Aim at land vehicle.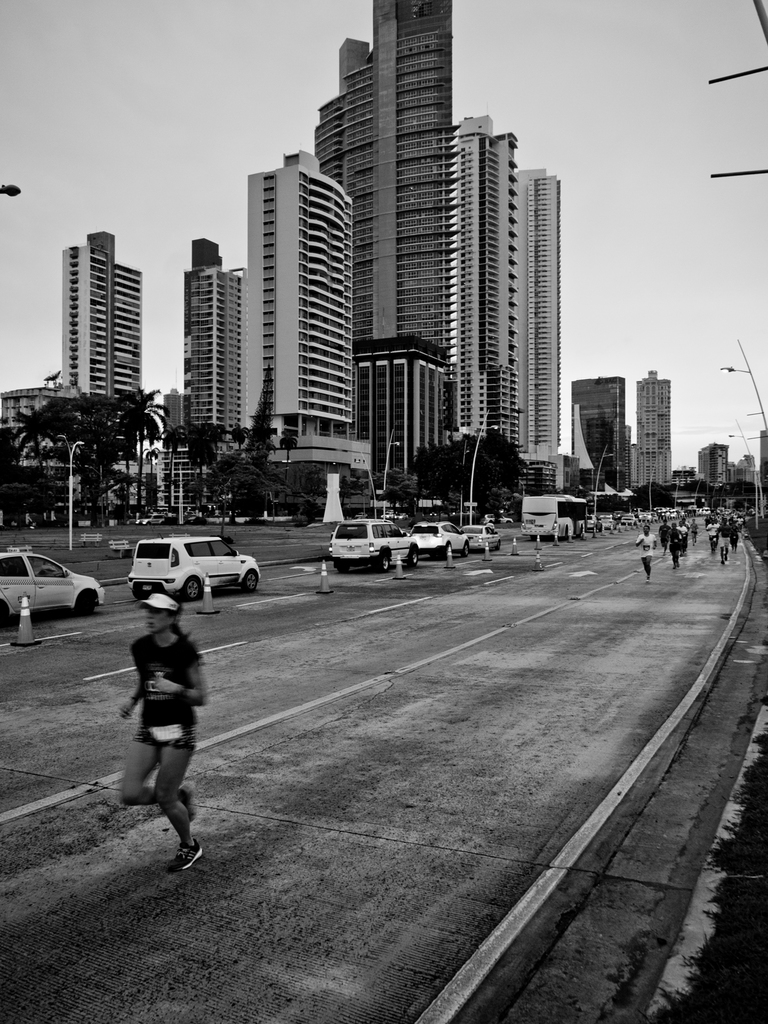
Aimed at [x1=0, y1=548, x2=104, y2=628].
